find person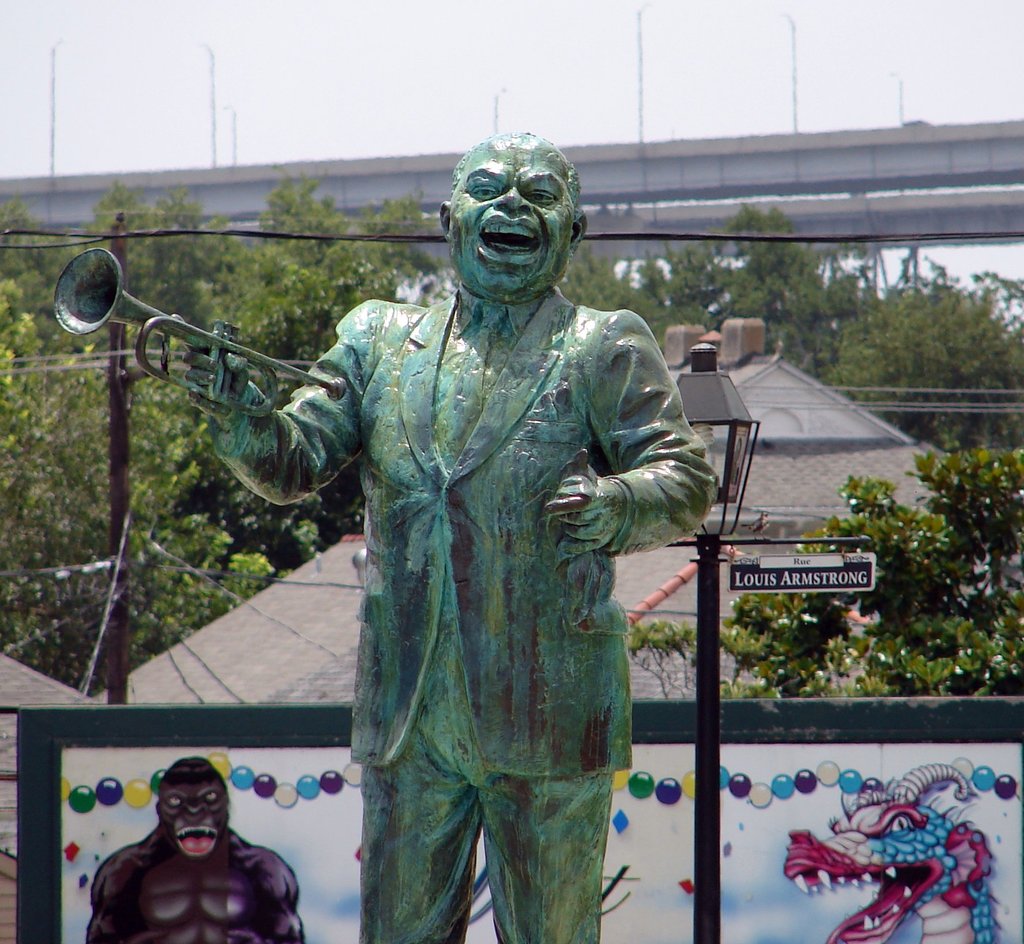
176 123 724 941
